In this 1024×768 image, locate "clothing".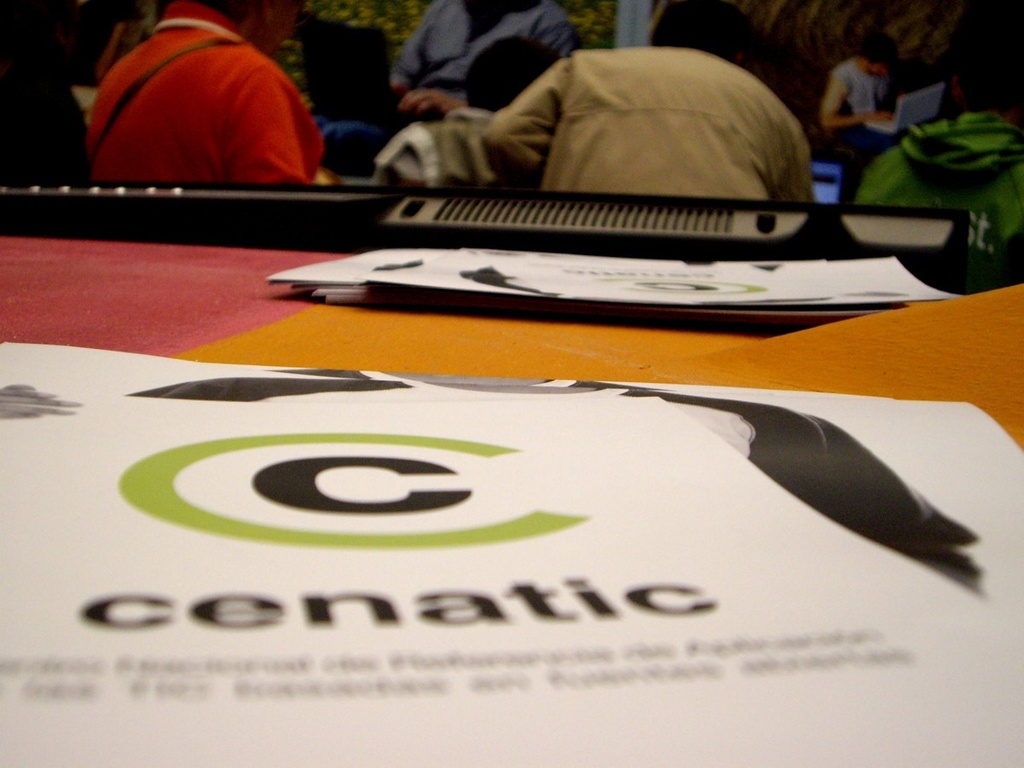
Bounding box: rect(835, 61, 908, 207).
